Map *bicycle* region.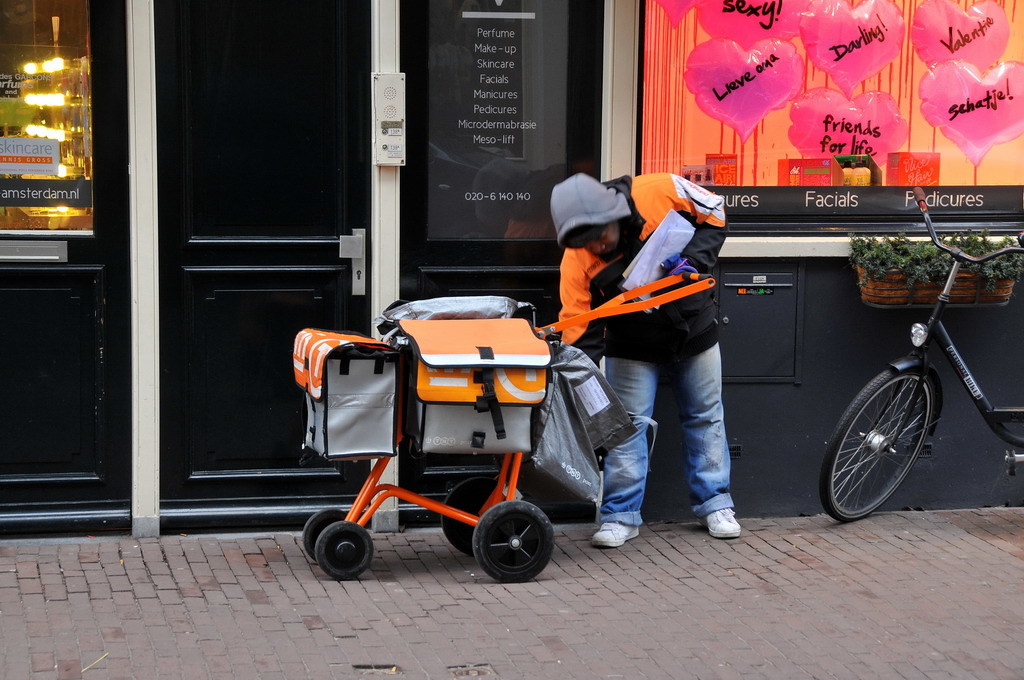
Mapped to crop(803, 218, 1011, 519).
